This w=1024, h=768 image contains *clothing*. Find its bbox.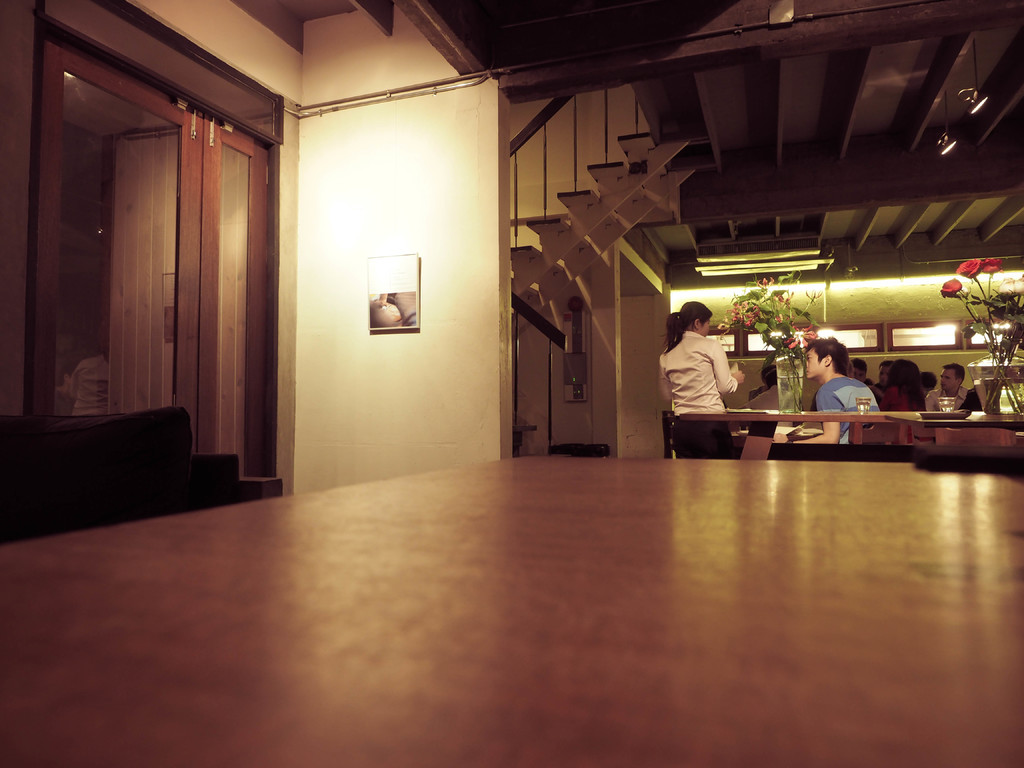
Rect(655, 330, 741, 462).
